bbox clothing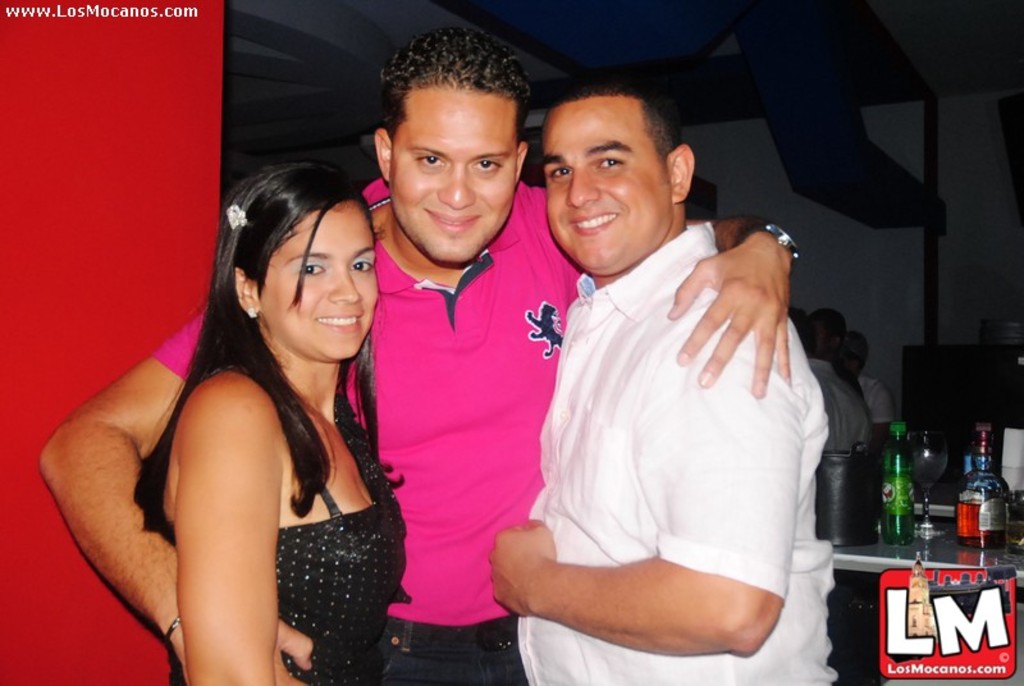
l=367, t=602, r=556, b=685
